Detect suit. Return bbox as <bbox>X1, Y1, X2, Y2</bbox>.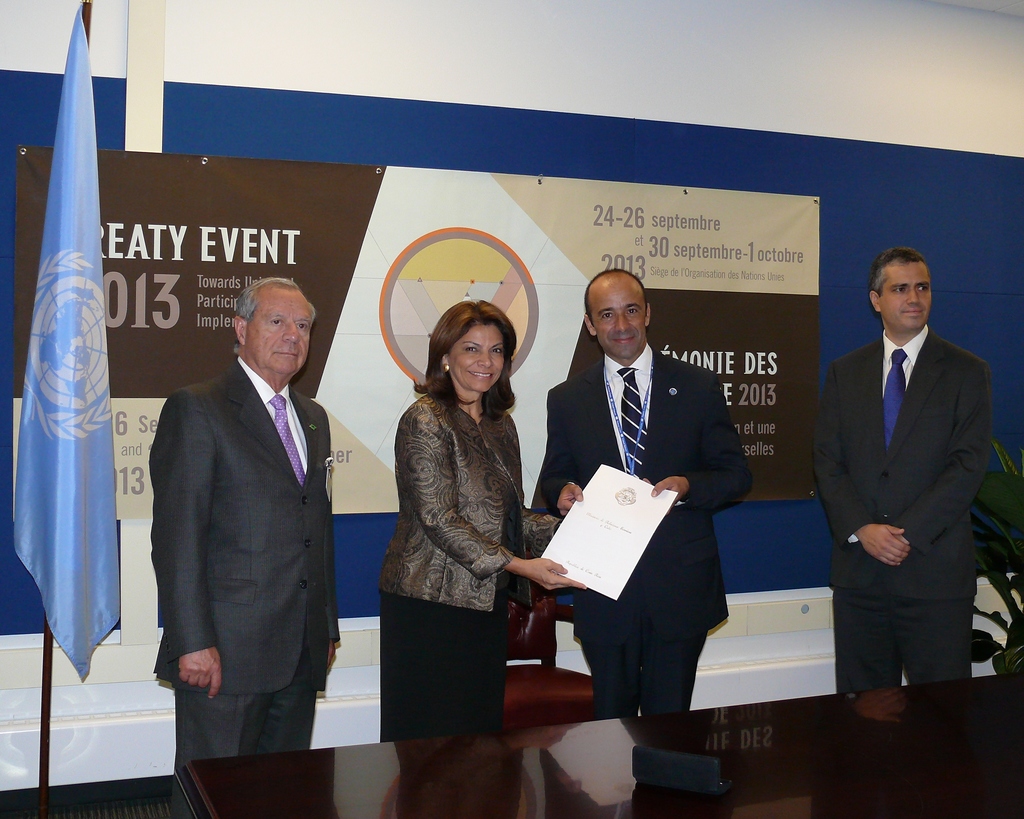
<bbox>378, 394, 559, 742</bbox>.
